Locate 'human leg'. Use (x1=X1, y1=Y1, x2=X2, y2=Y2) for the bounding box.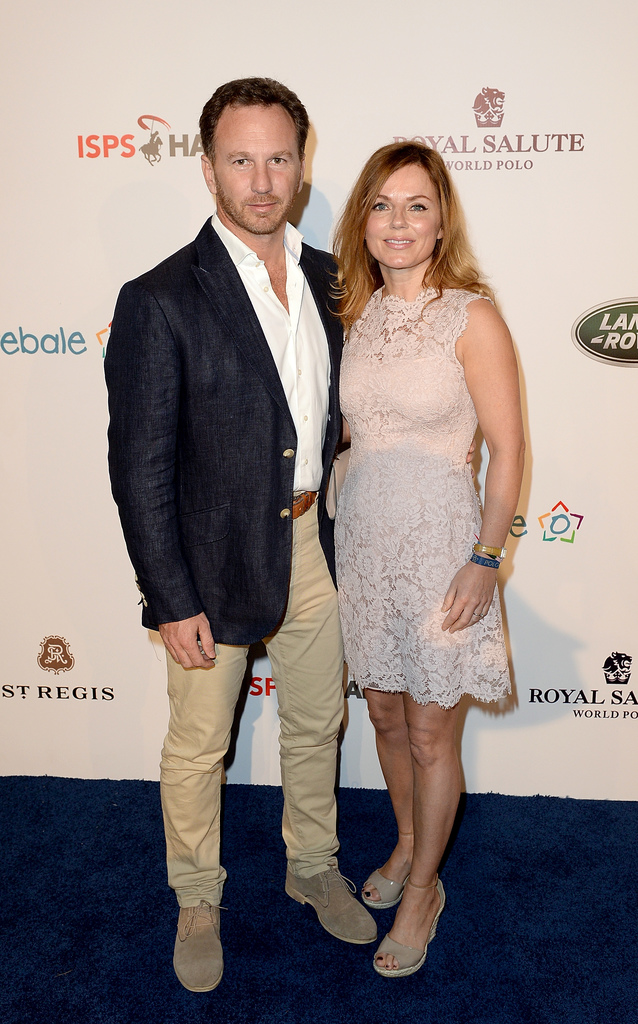
(x1=255, y1=512, x2=367, y2=949).
